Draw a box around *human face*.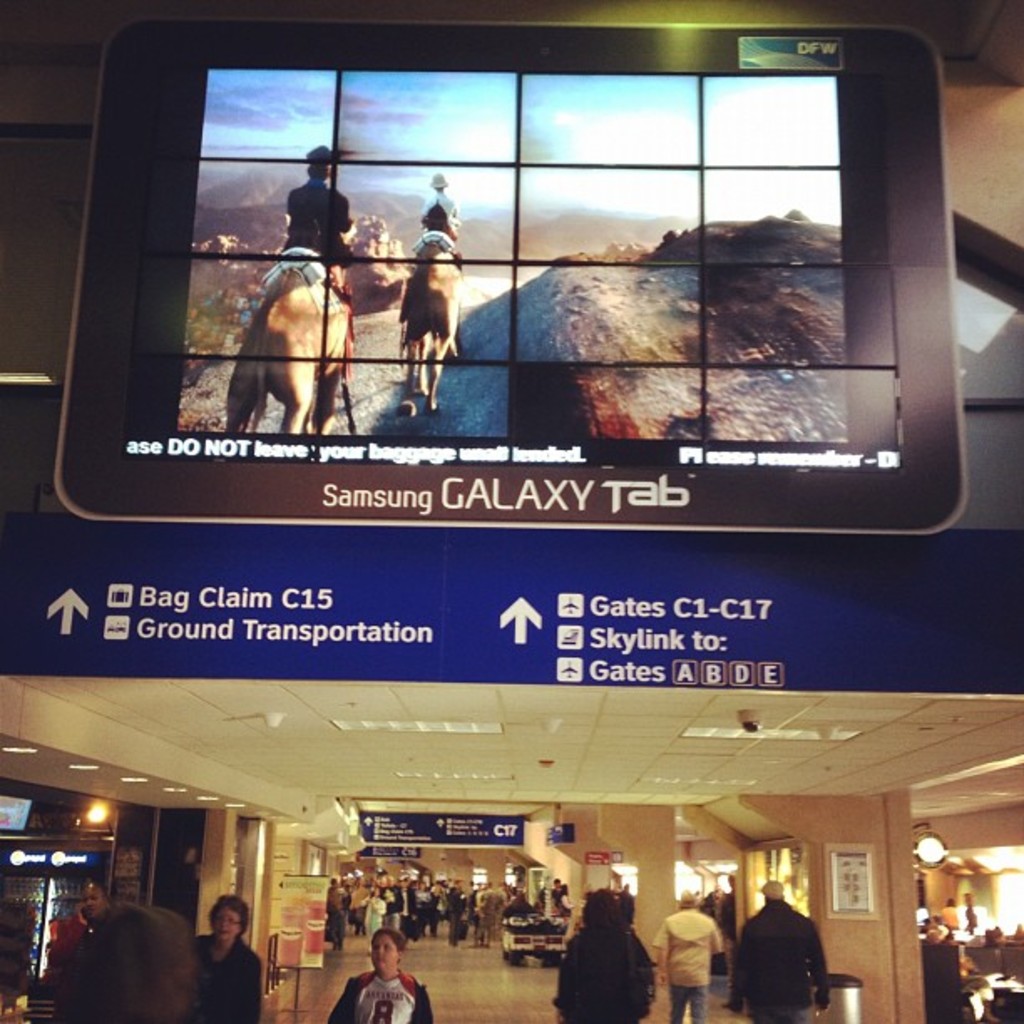
left=212, top=902, right=234, bottom=940.
